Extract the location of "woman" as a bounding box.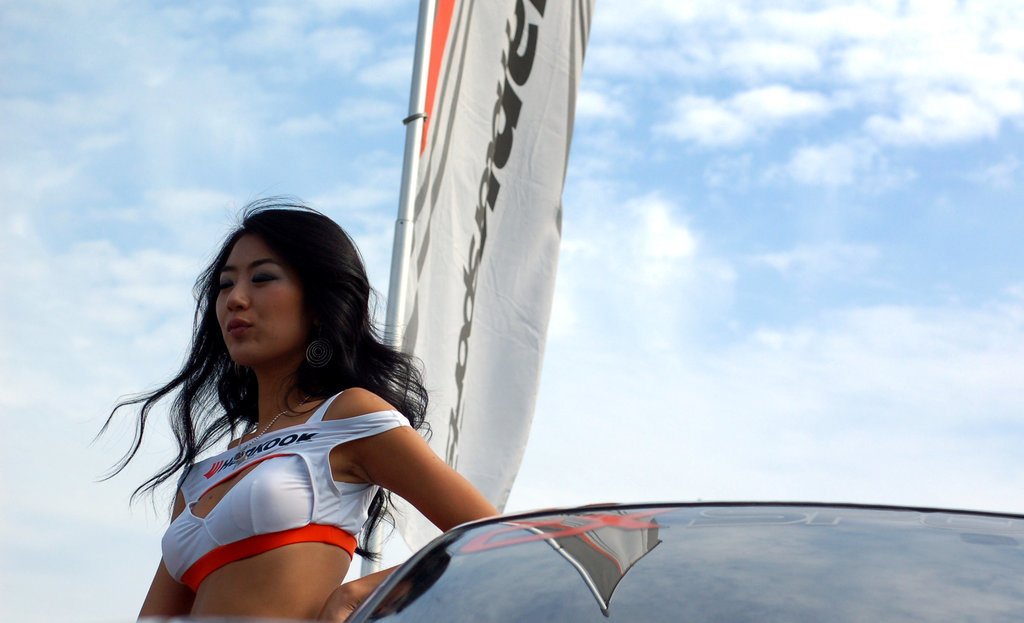
select_region(108, 177, 490, 618).
